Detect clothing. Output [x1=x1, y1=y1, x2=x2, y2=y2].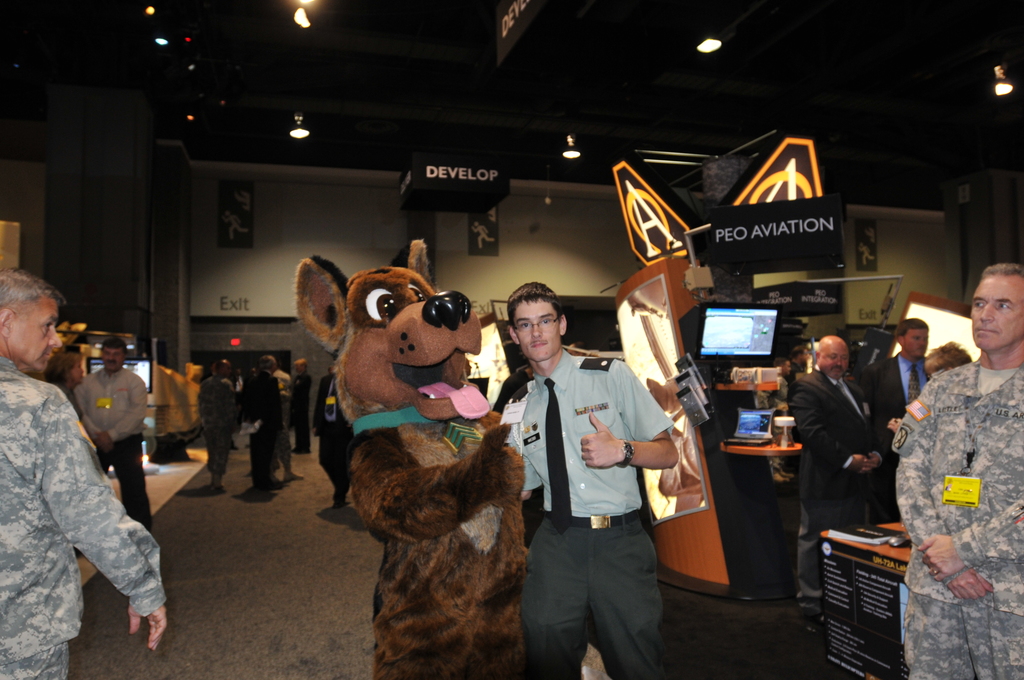
[x1=233, y1=366, x2=284, y2=482].
